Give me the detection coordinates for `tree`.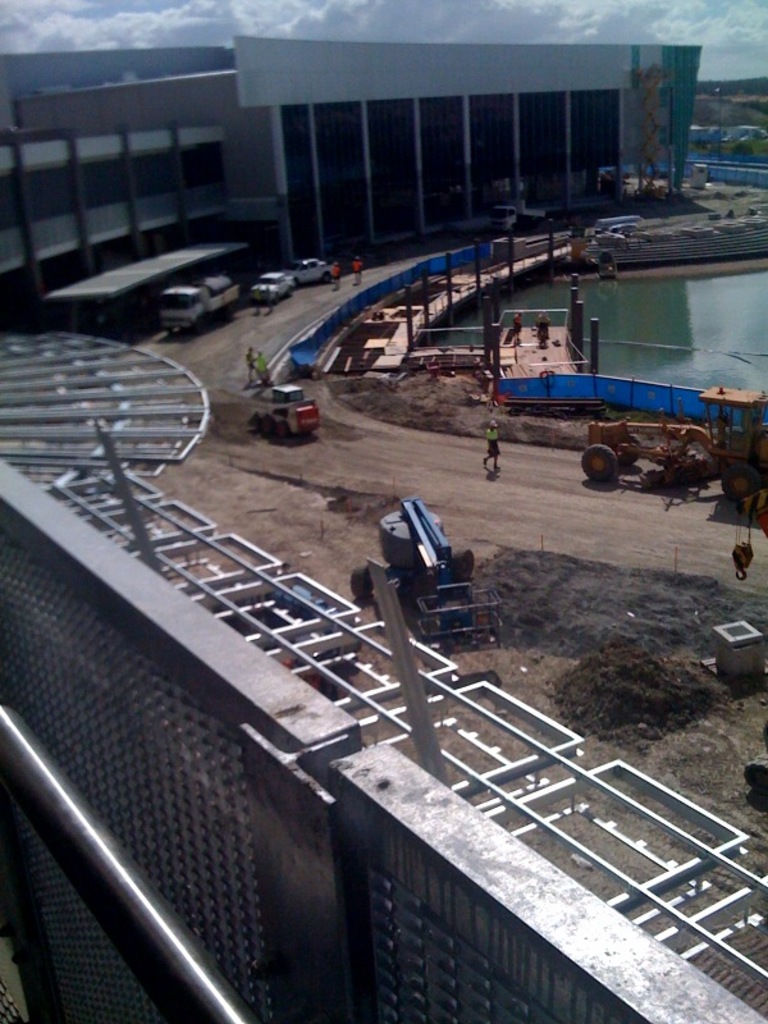
bbox=(731, 132, 753, 164).
